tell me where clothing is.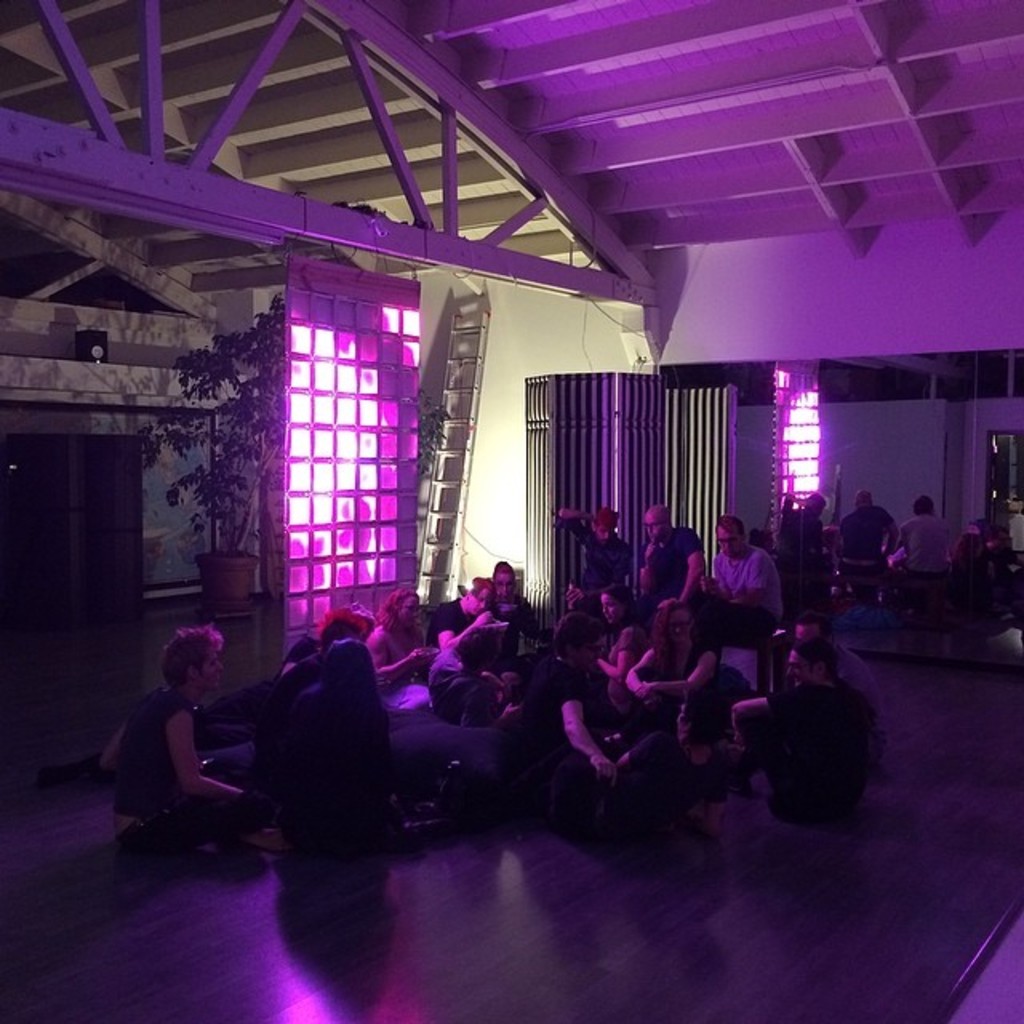
clothing is at Rect(93, 642, 253, 856).
